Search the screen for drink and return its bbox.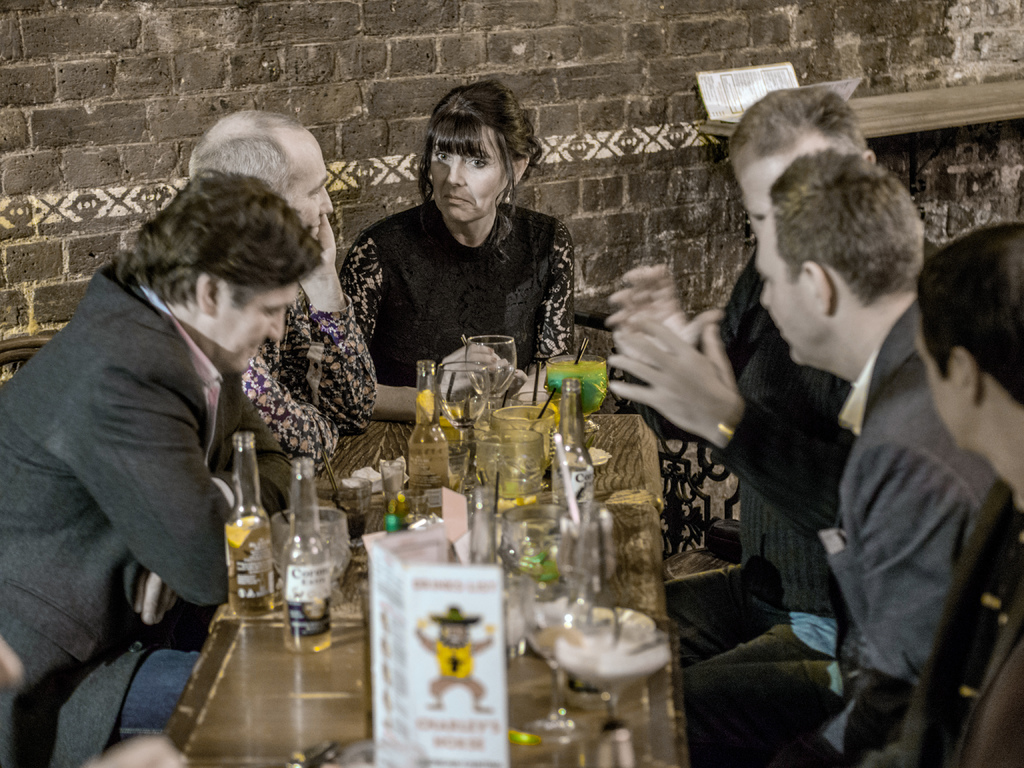
Found: Rect(281, 596, 333, 656).
